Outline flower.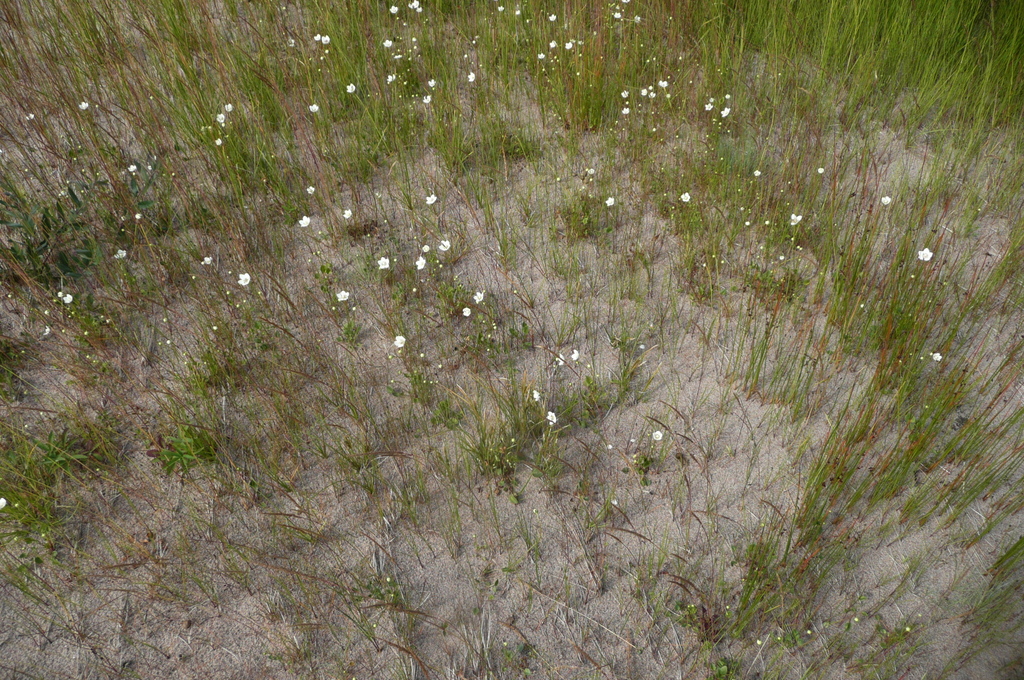
Outline: [x1=388, y1=4, x2=399, y2=15].
